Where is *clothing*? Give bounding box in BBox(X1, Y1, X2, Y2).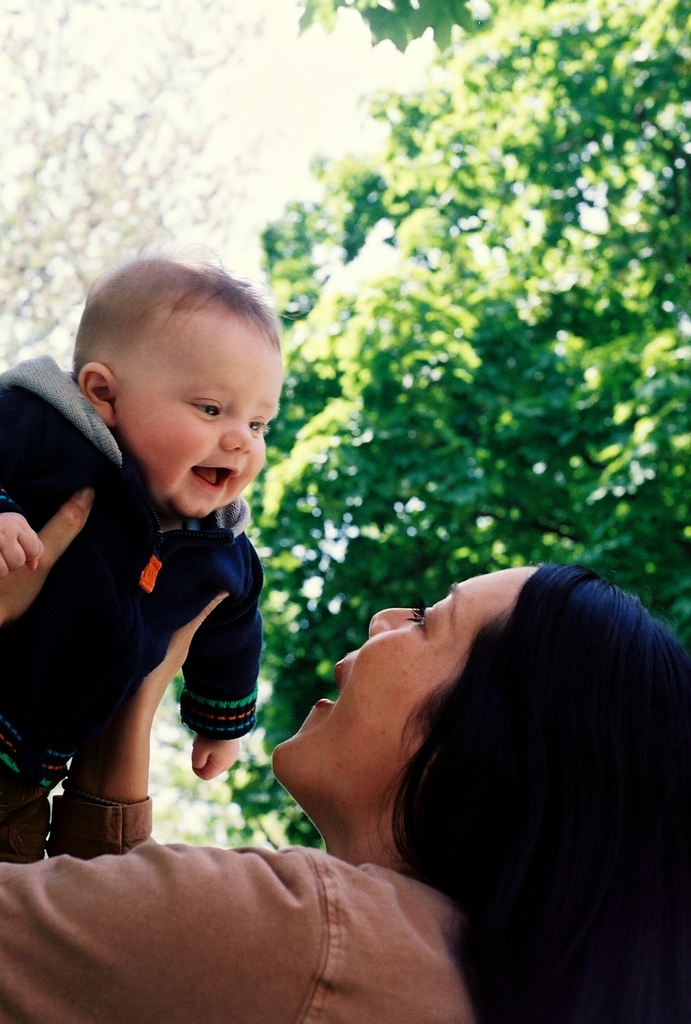
BBox(0, 349, 258, 876).
